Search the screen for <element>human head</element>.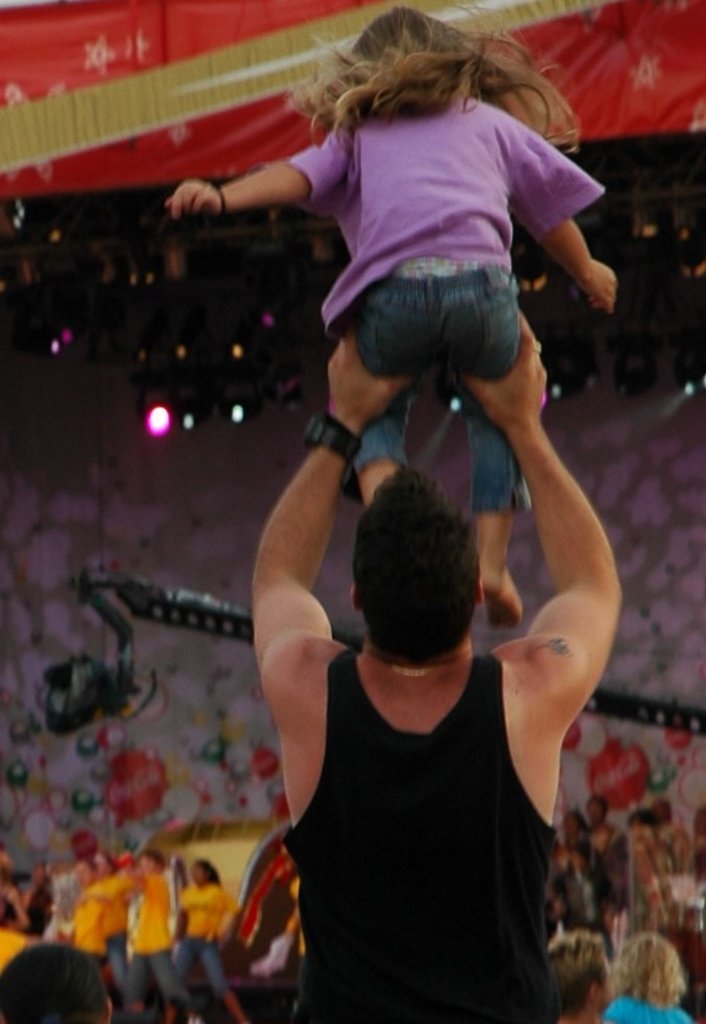
Found at [left=344, top=9, right=484, bottom=116].
